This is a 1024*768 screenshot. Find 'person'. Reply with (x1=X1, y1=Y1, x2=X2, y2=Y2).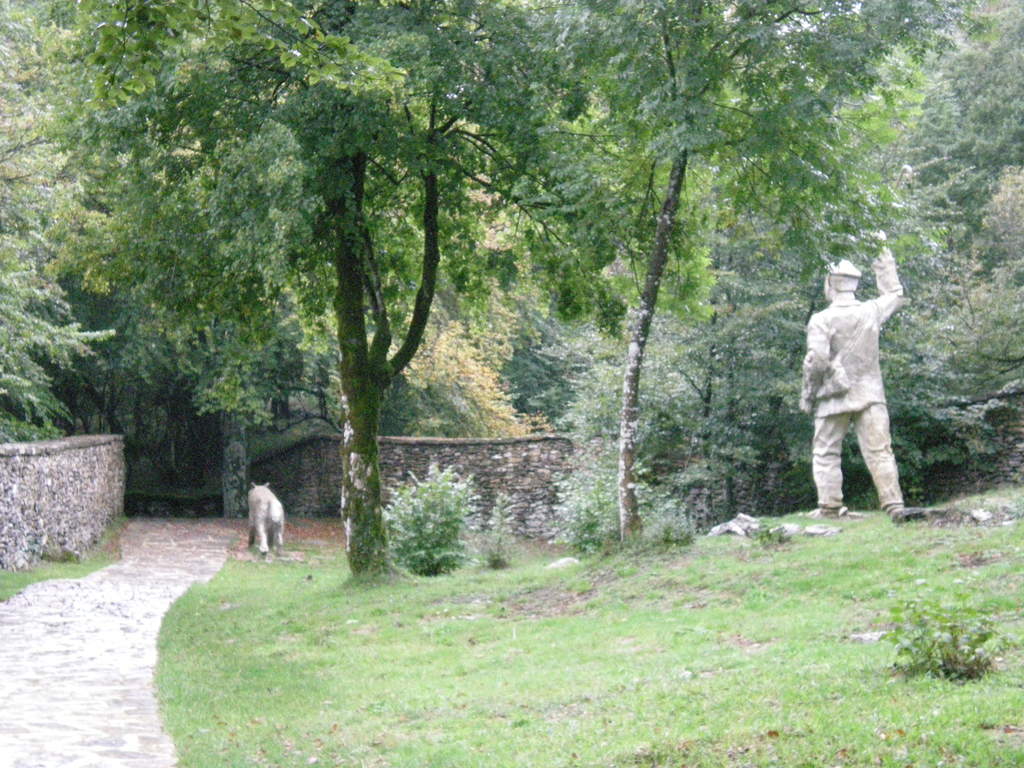
(x1=795, y1=245, x2=905, y2=520).
